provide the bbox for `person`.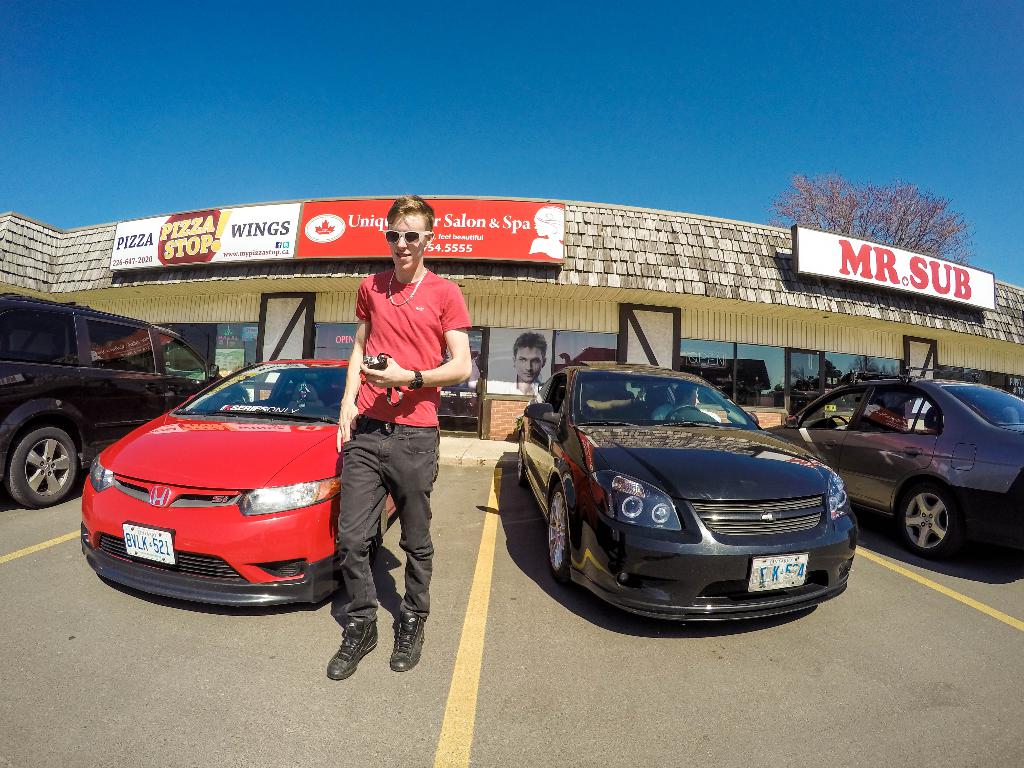
x1=324 y1=186 x2=470 y2=679.
